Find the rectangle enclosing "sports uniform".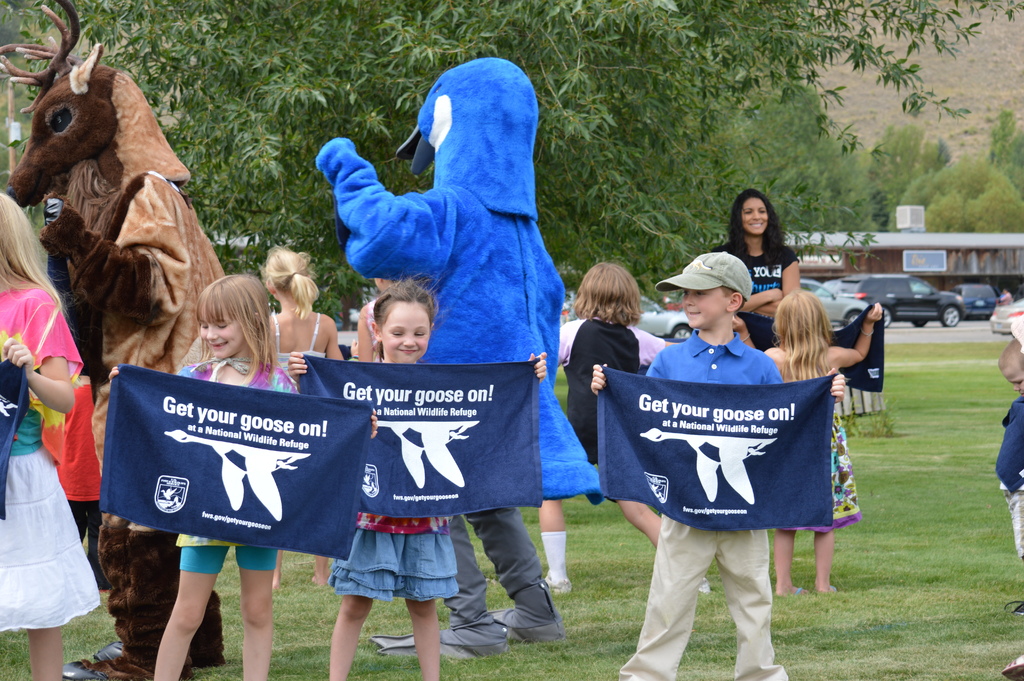
region(336, 516, 460, 605).
